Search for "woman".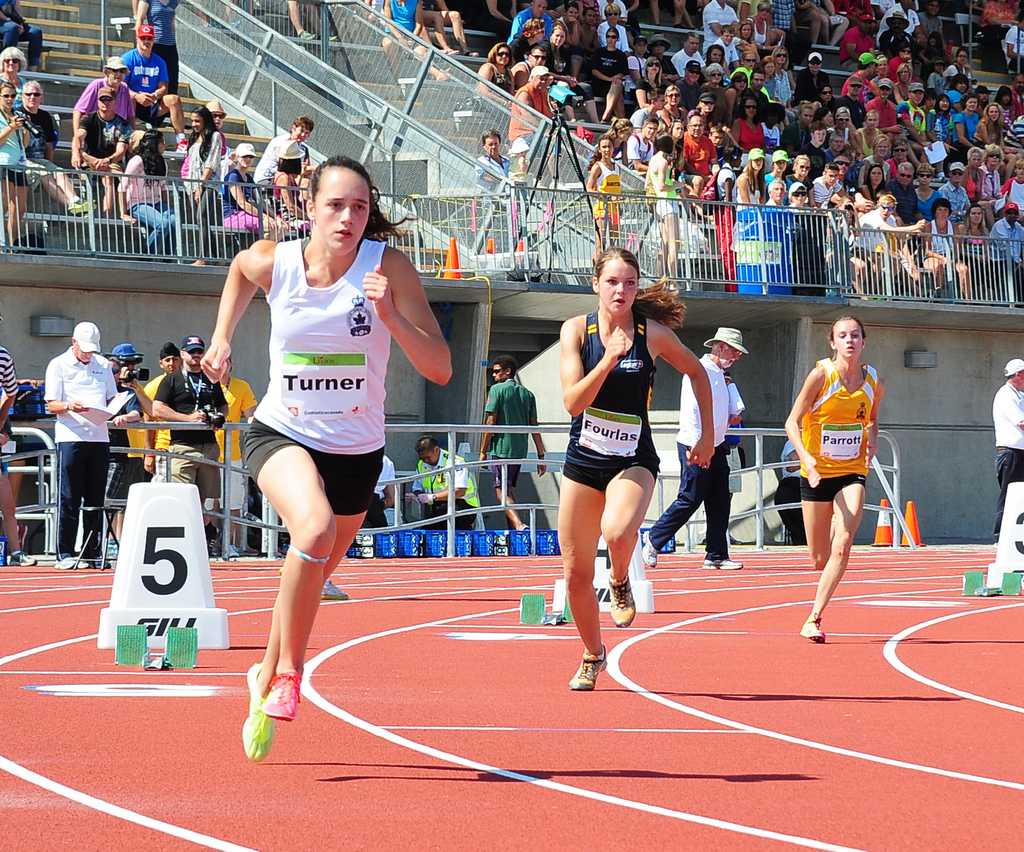
Found at {"left": 738, "top": 19, "right": 761, "bottom": 63}.
